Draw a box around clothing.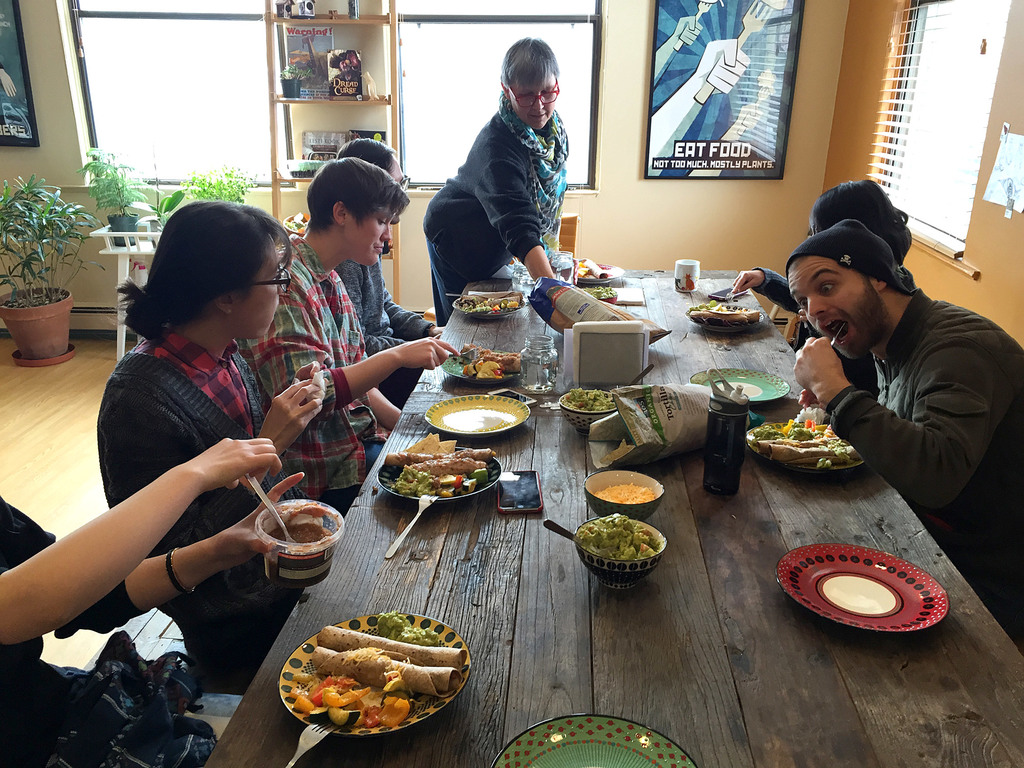
box(97, 328, 340, 676).
